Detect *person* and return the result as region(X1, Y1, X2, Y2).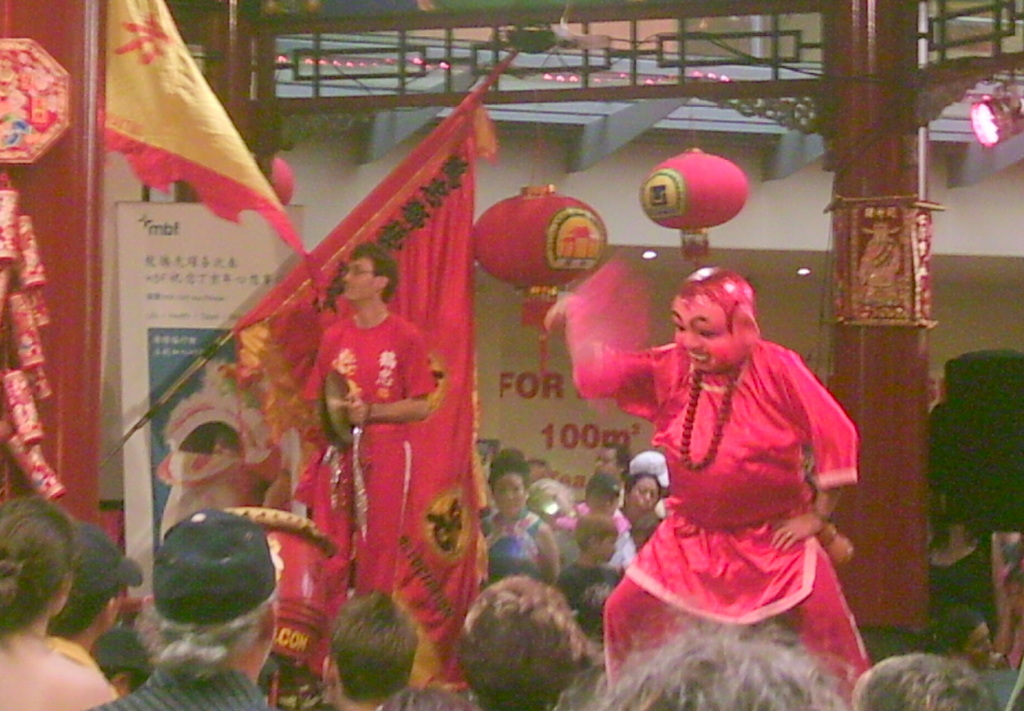
region(478, 451, 562, 584).
